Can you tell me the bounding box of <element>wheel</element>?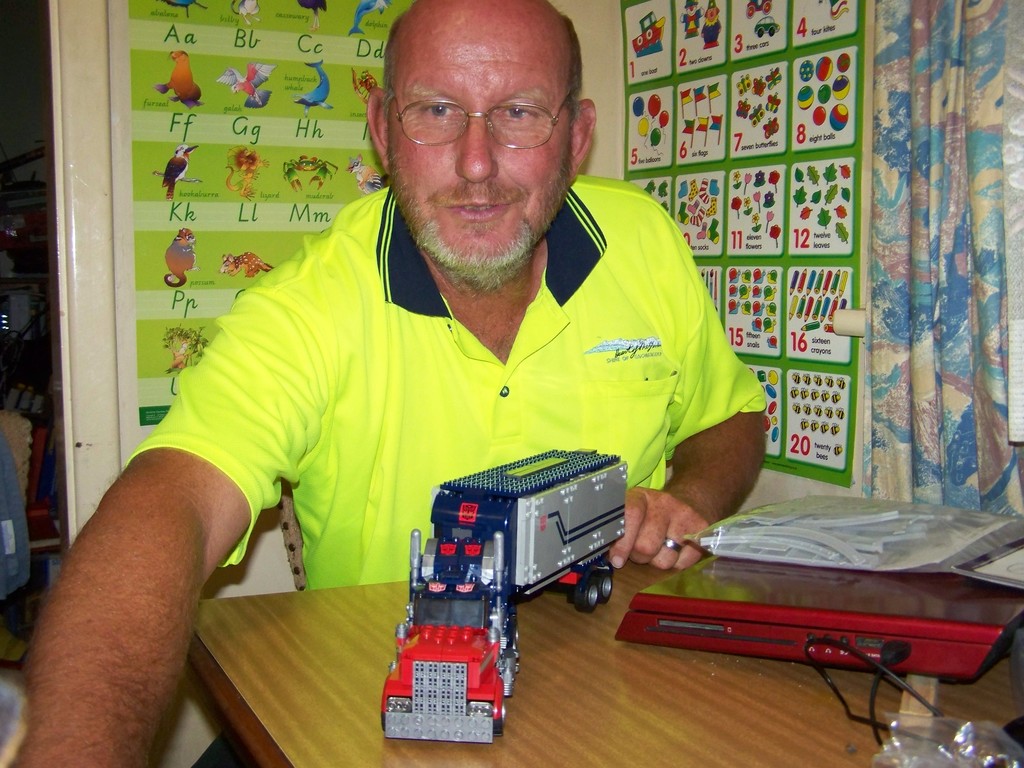
box(494, 701, 506, 738).
